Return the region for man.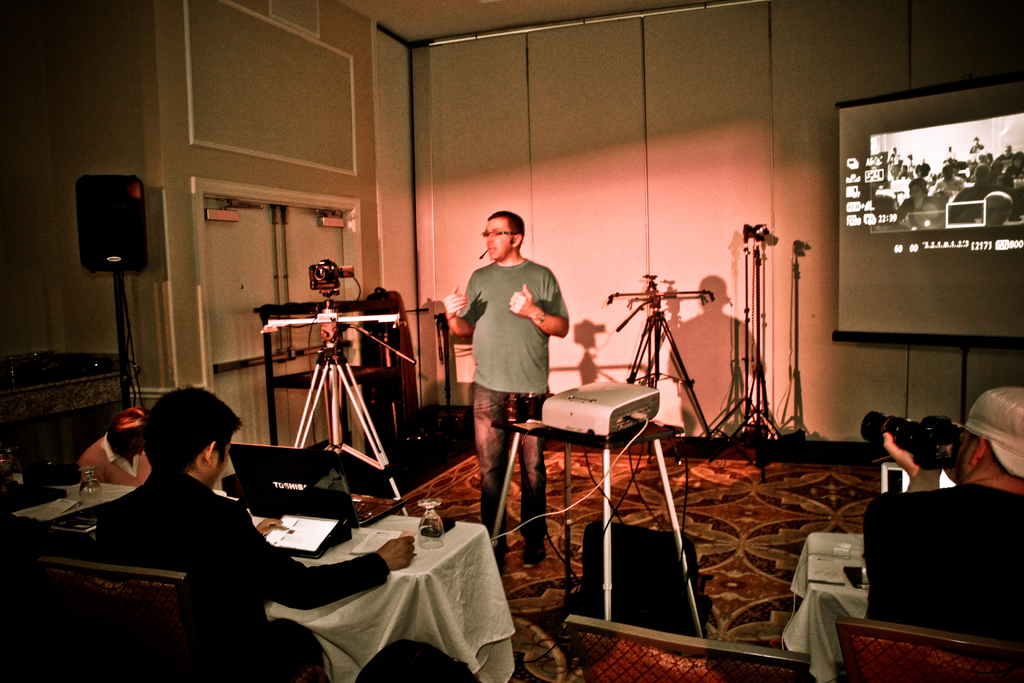
{"x1": 852, "y1": 387, "x2": 1023, "y2": 646}.
